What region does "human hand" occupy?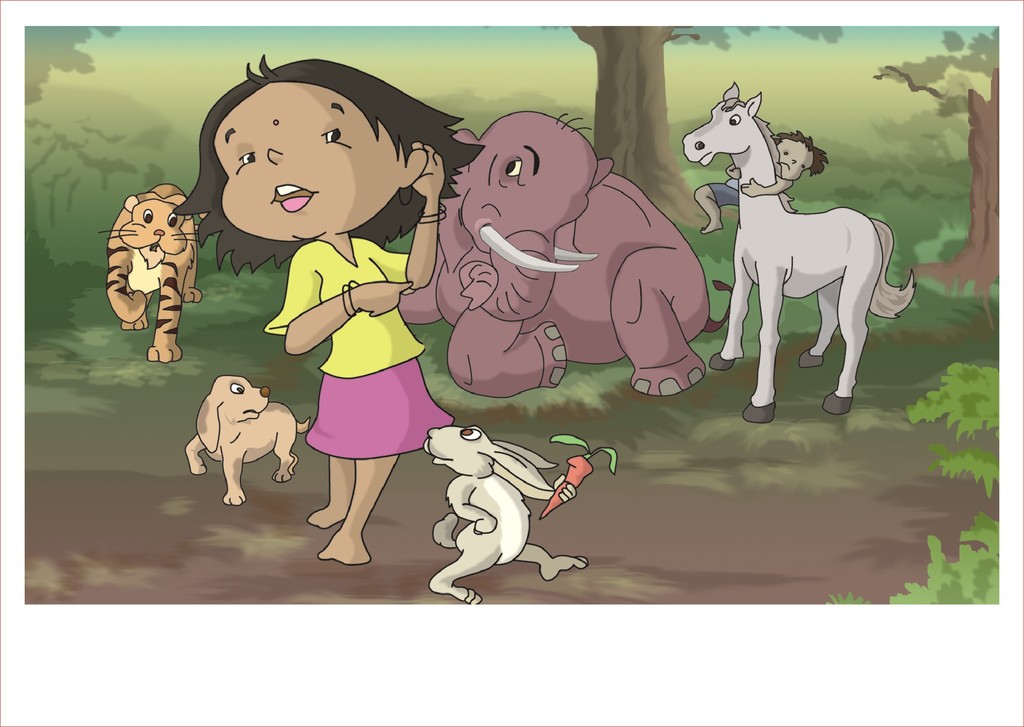
<box>740,176,767,198</box>.
